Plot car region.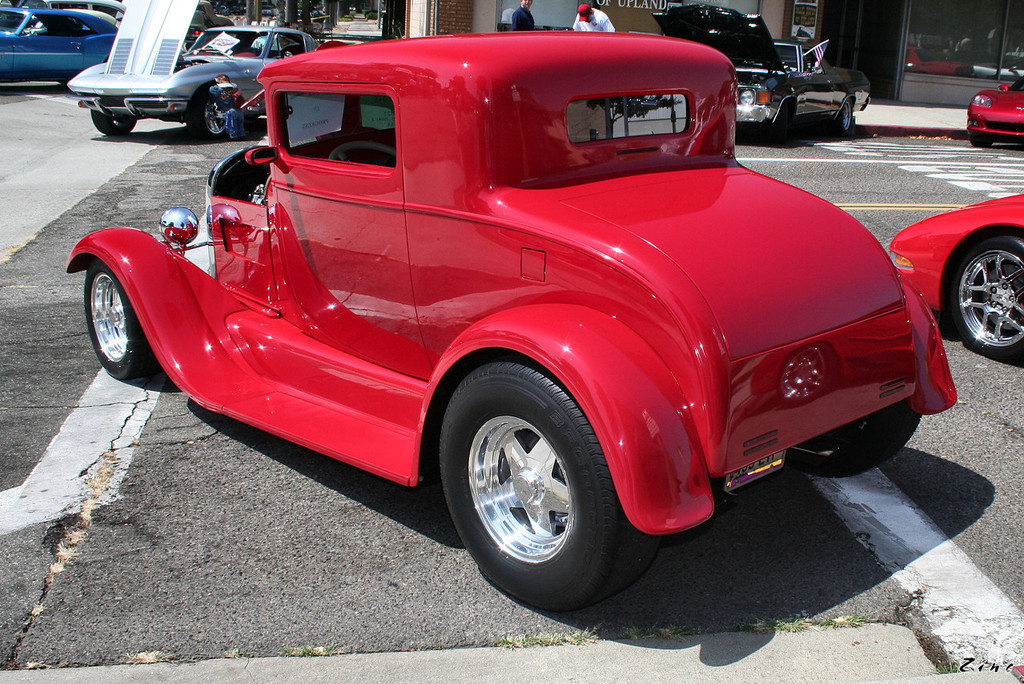
Plotted at detection(296, 4, 302, 18).
